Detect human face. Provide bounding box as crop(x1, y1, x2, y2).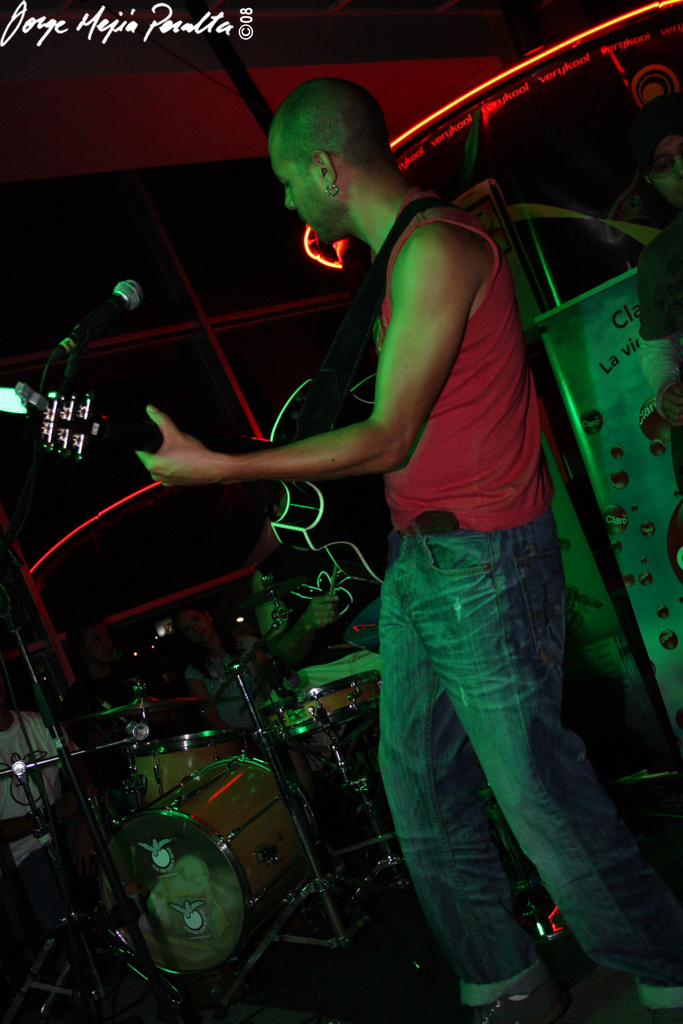
crop(273, 138, 325, 251).
